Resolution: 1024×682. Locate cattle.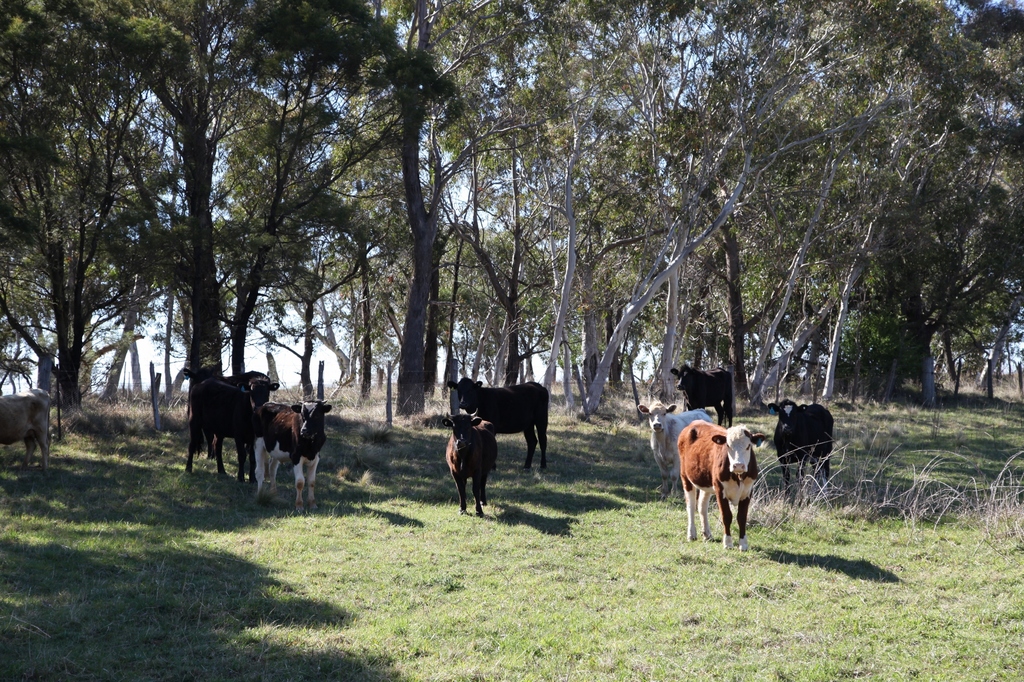
{"left": 186, "top": 377, "right": 281, "bottom": 486}.
